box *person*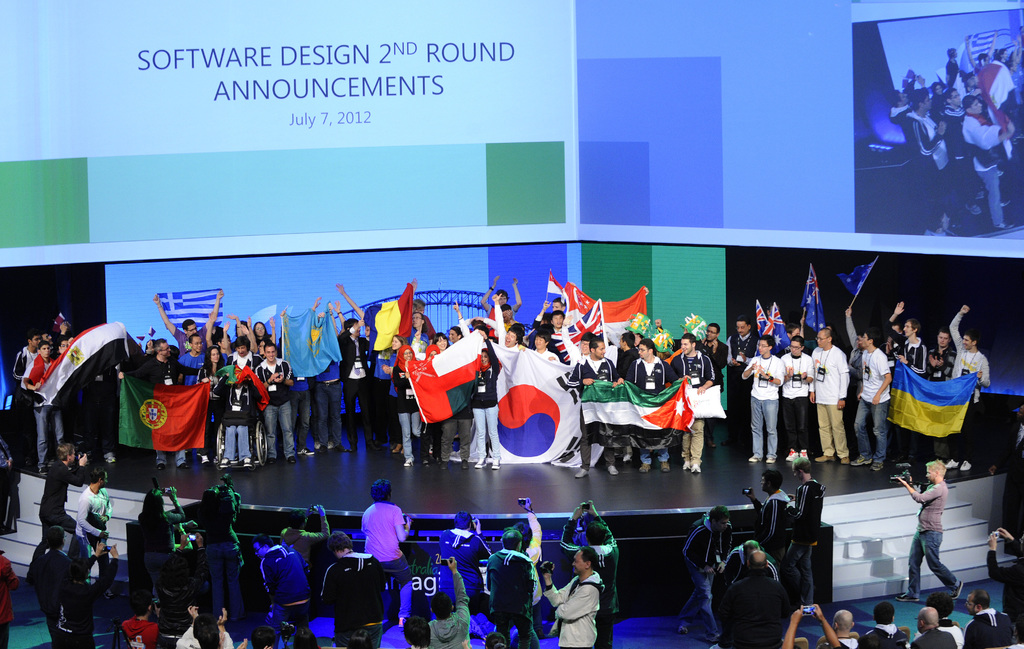
895, 458, 967, 600
